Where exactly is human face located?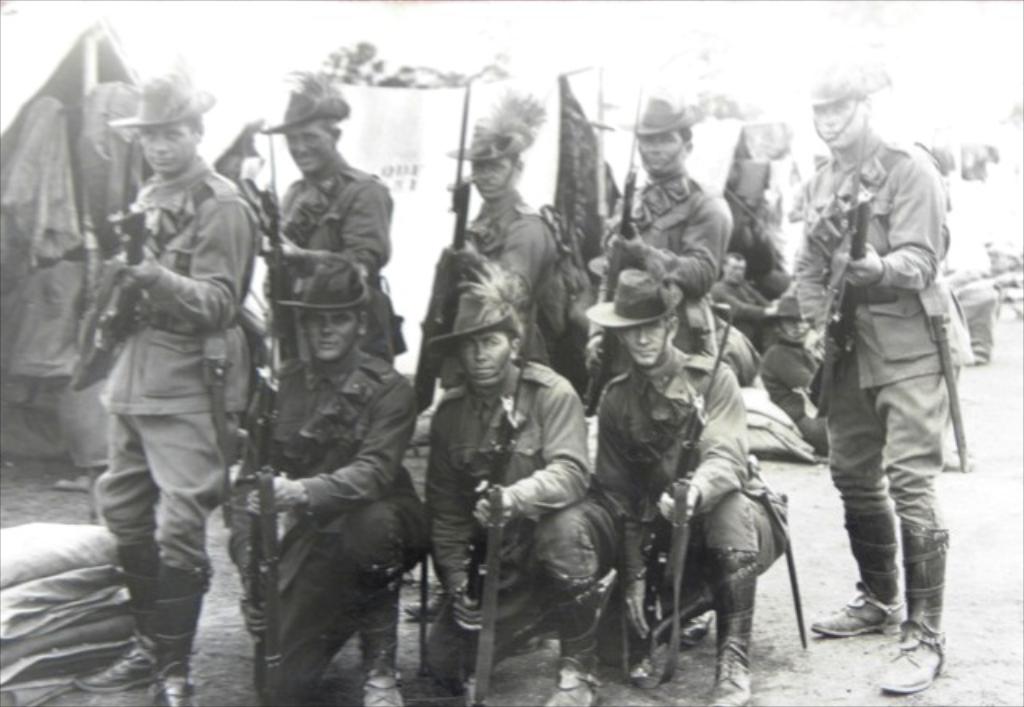
Its bounding box is <box>282,125,331,173</box>.
